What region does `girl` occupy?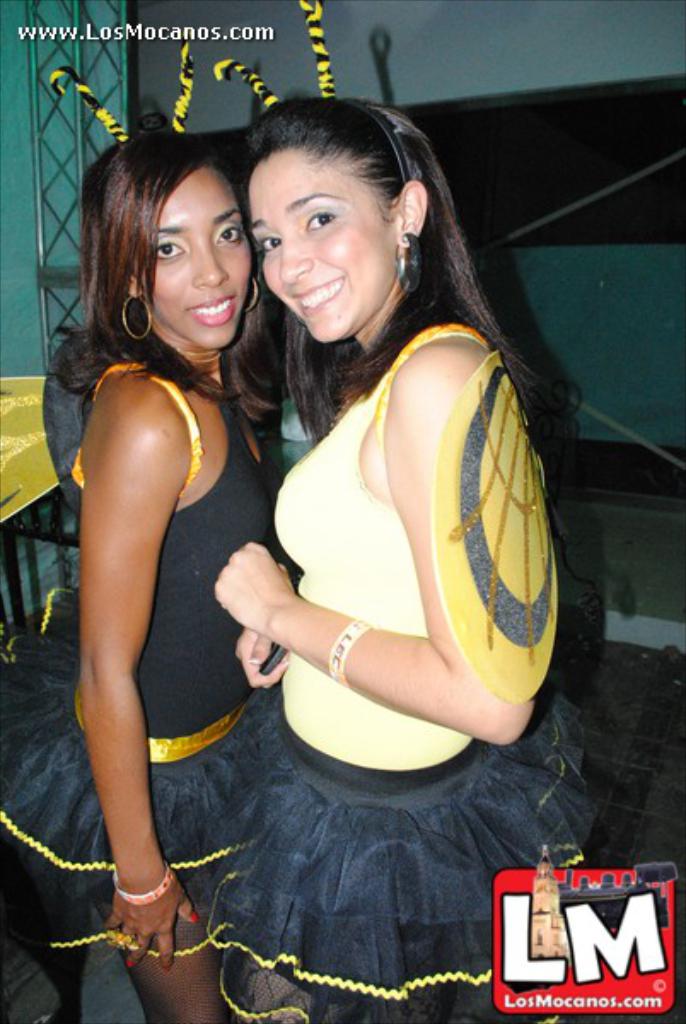
rect(0, 46, 276, 1022).
